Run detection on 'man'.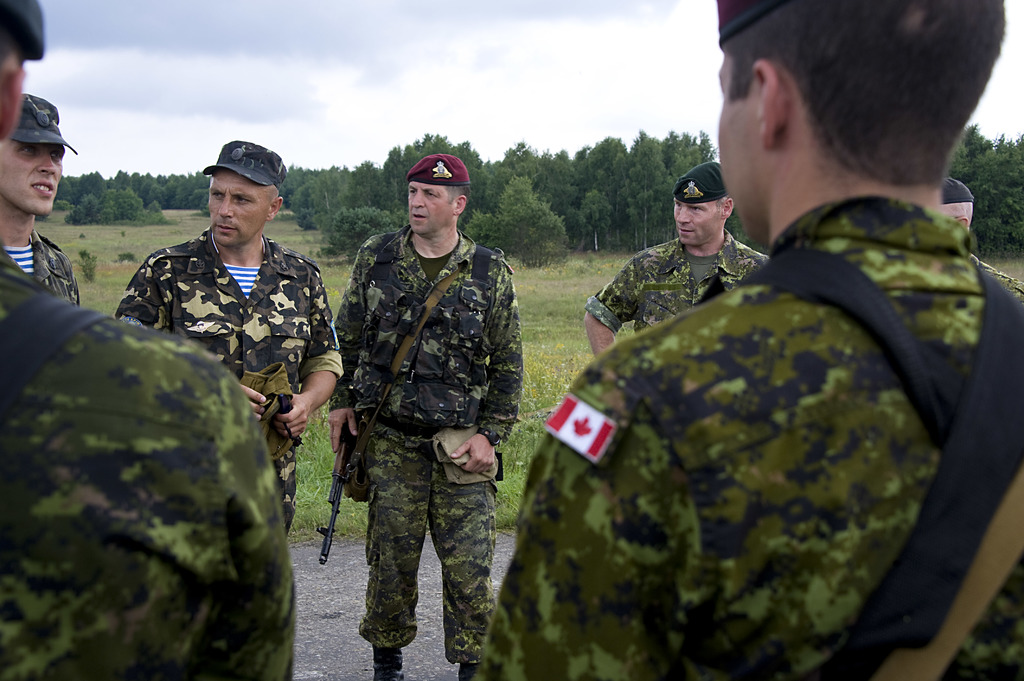
Result: pyautogui.locateOnScreen(108, 137, 347, 574).
